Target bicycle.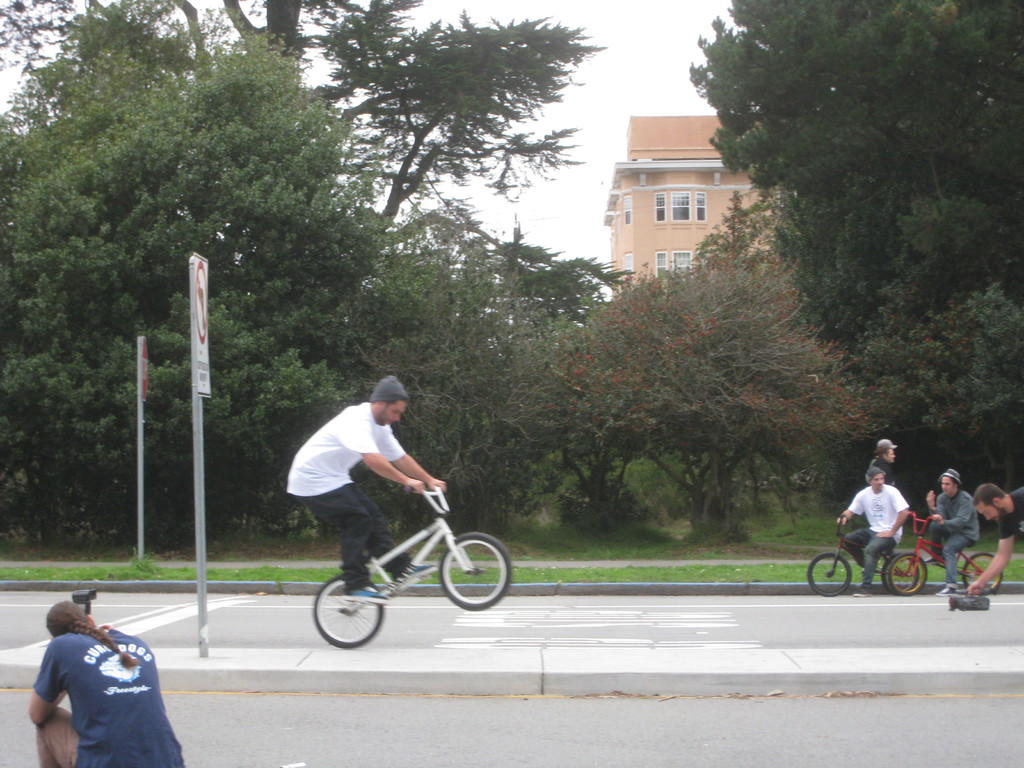
Target region: 885 511 1005 598.
